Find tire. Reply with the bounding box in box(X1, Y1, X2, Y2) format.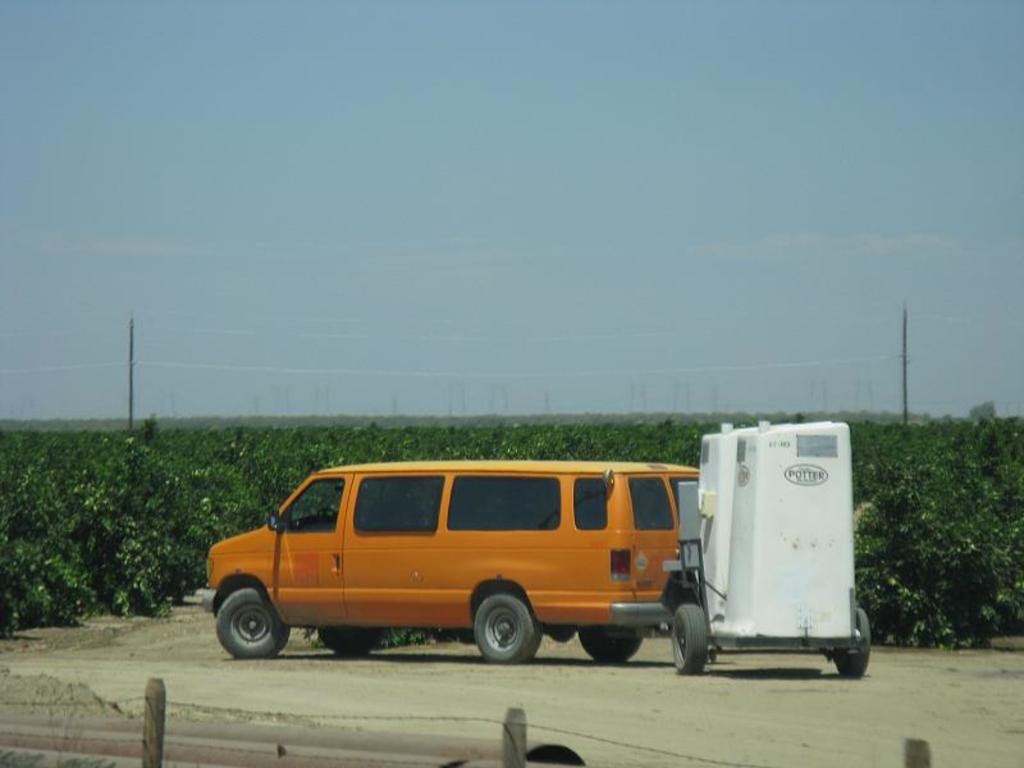
box(577, 628, 640, 659).
